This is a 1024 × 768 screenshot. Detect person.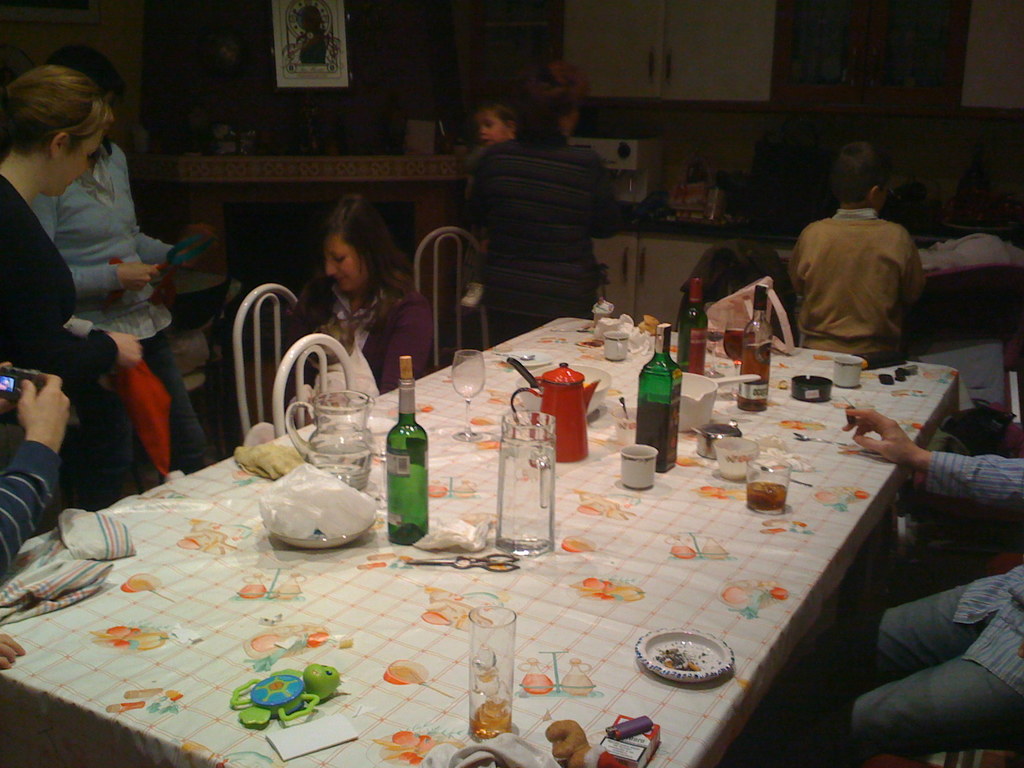
bbox(0, 369, 86, 669).
